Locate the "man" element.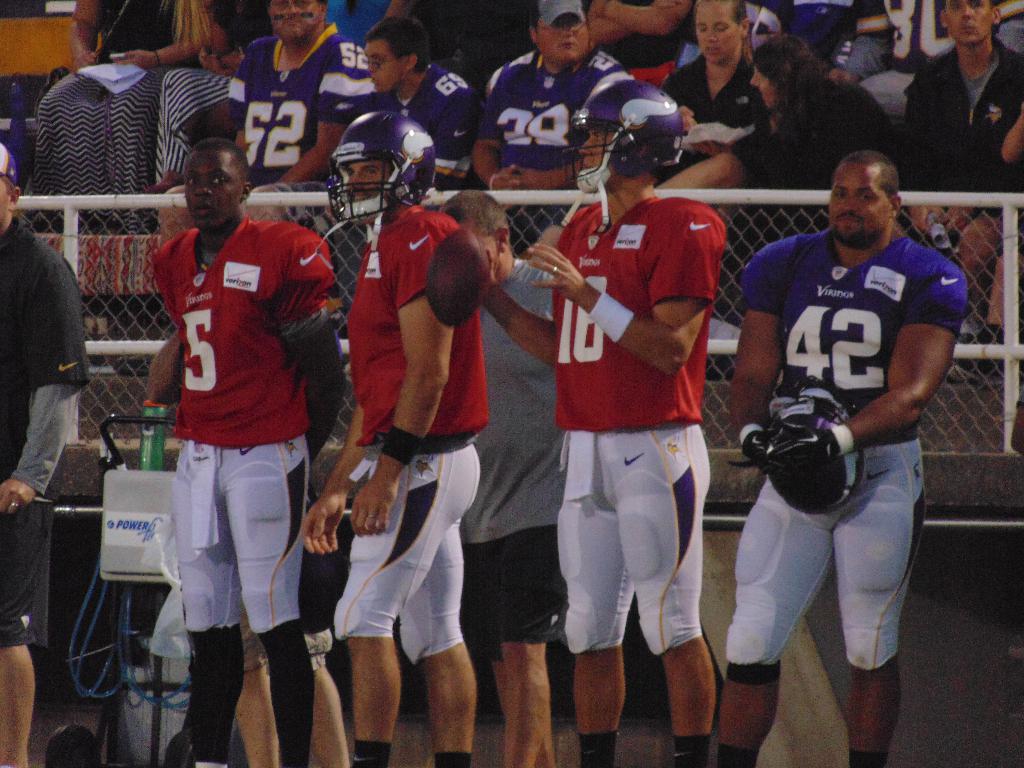
Element bbox: bbox(441, 189, 568, 767).
